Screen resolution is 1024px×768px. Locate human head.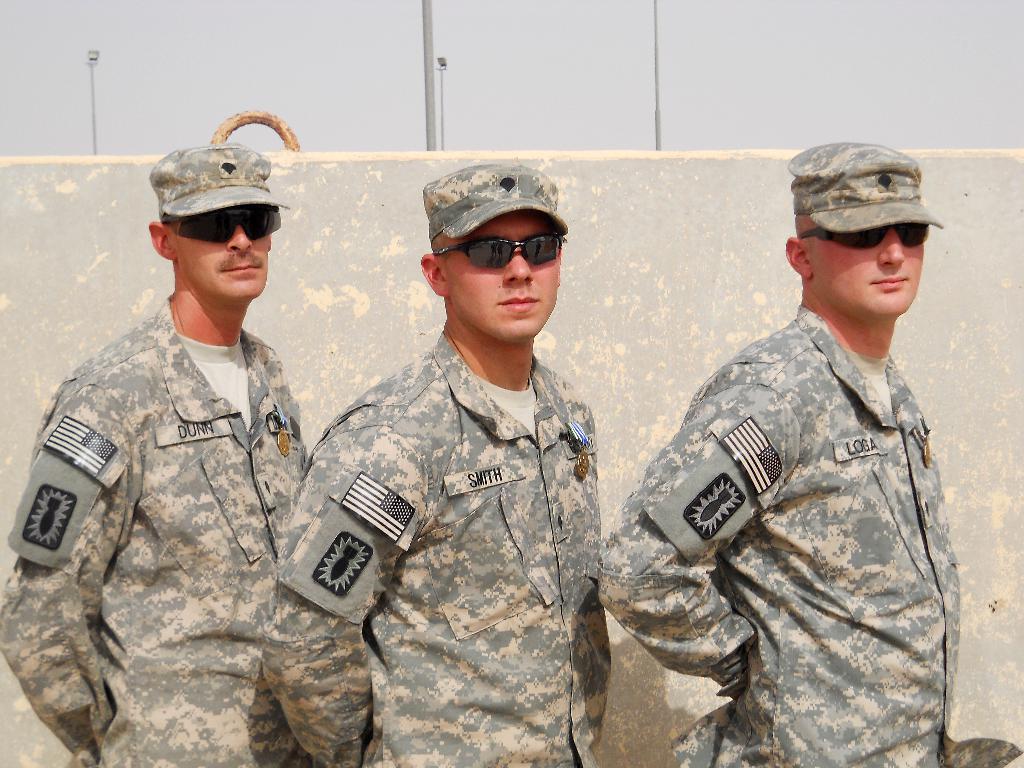
(419,157,562,346).
